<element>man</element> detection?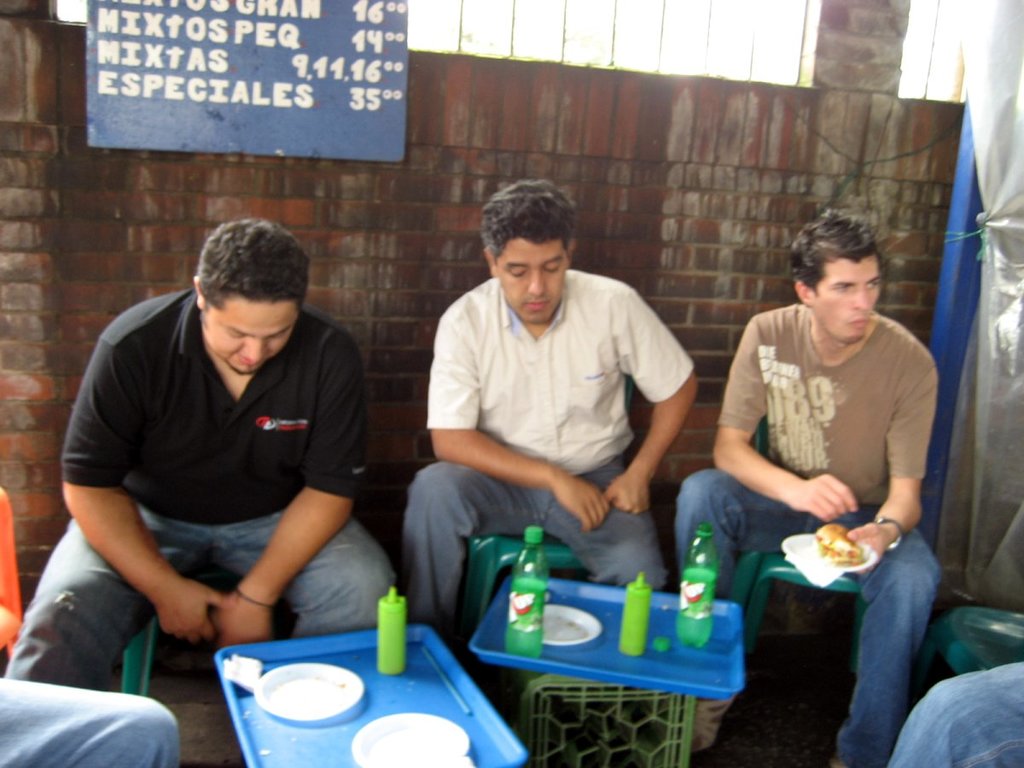
bbox(2, 218, 393, 694)
